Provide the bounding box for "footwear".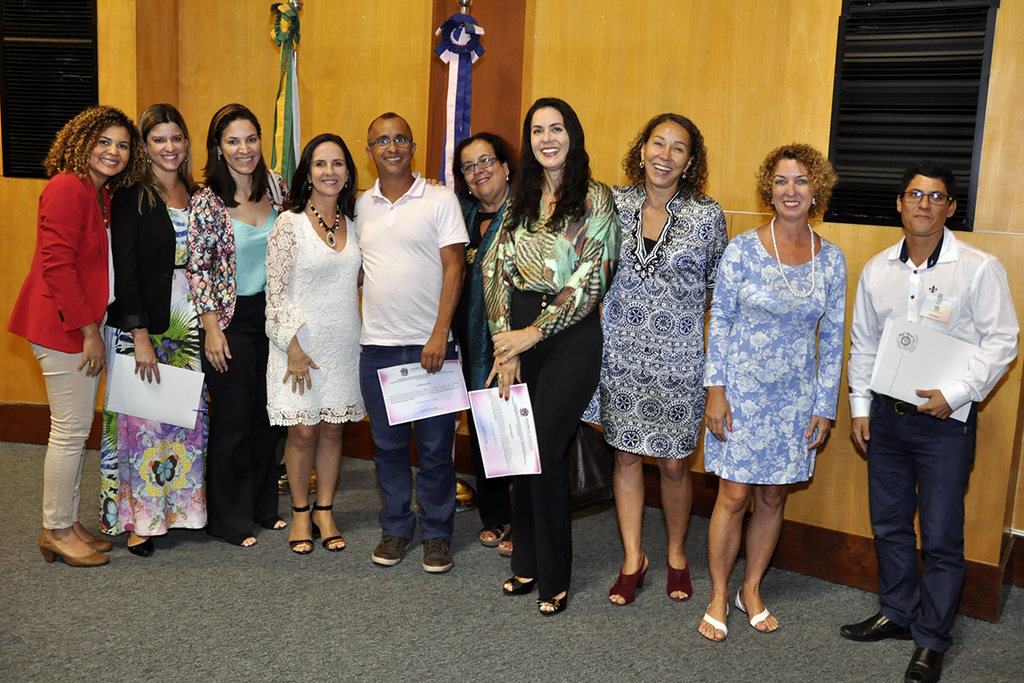
rect(535, 586, 564, 617).
